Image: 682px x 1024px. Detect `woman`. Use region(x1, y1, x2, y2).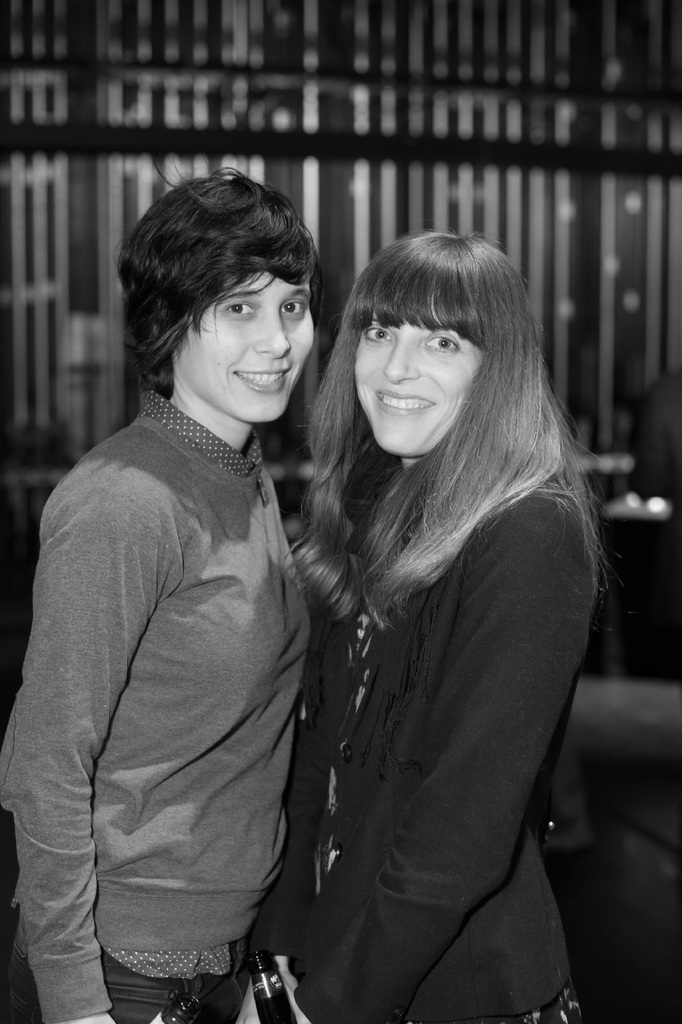
region(0, 140, 315, 1012).
